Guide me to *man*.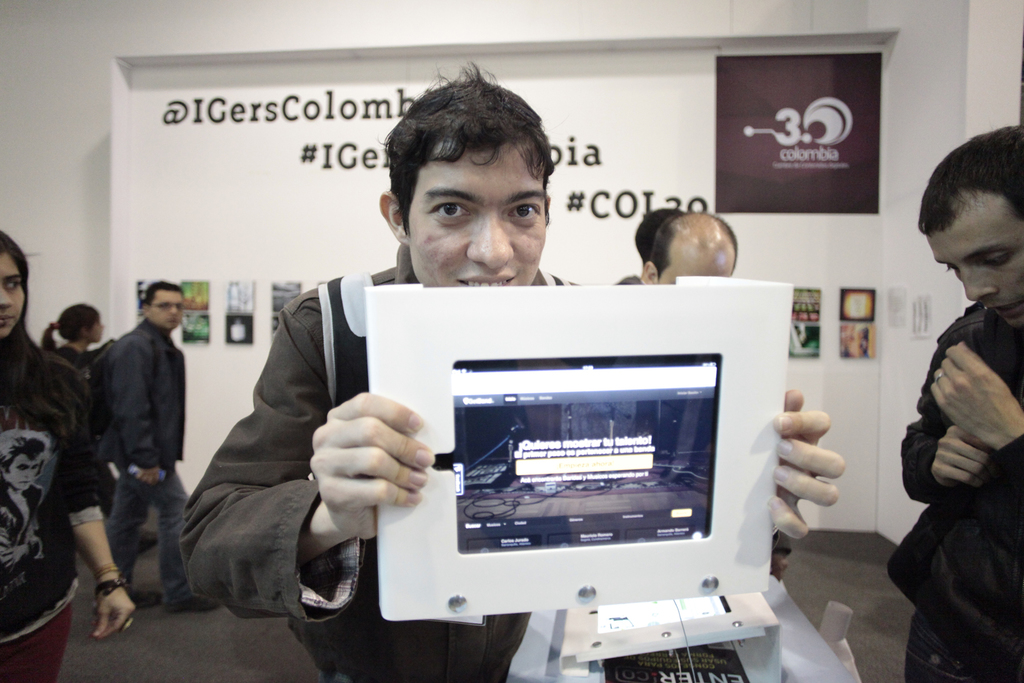
Guidance: 614/204/691/284.
